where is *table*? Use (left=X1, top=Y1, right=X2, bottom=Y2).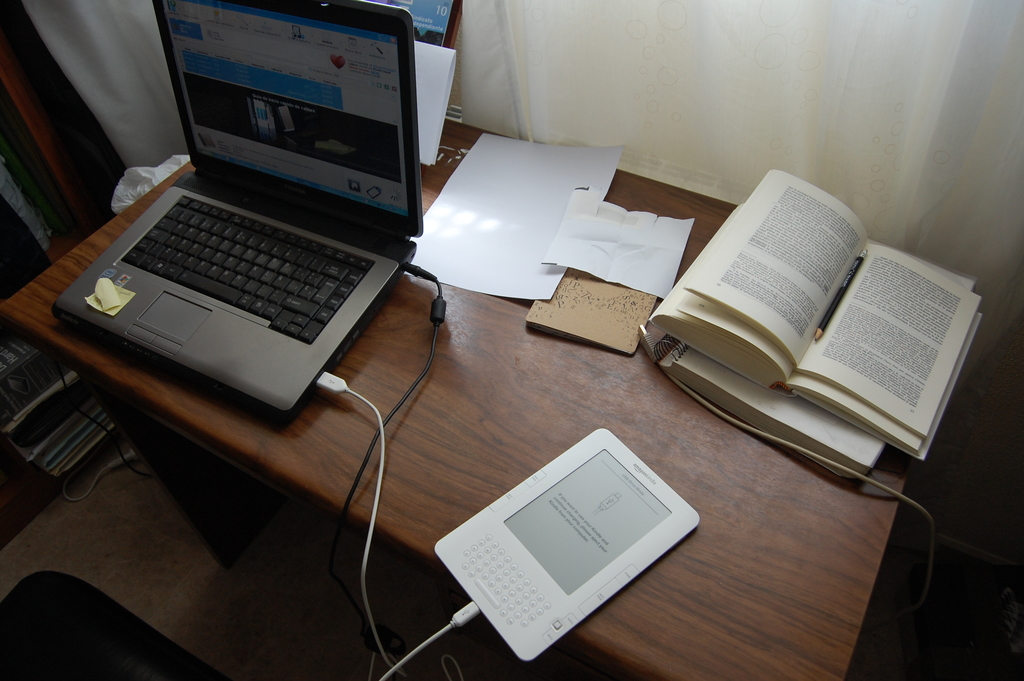
(left=22, top=109, right=880, bottom=680).
